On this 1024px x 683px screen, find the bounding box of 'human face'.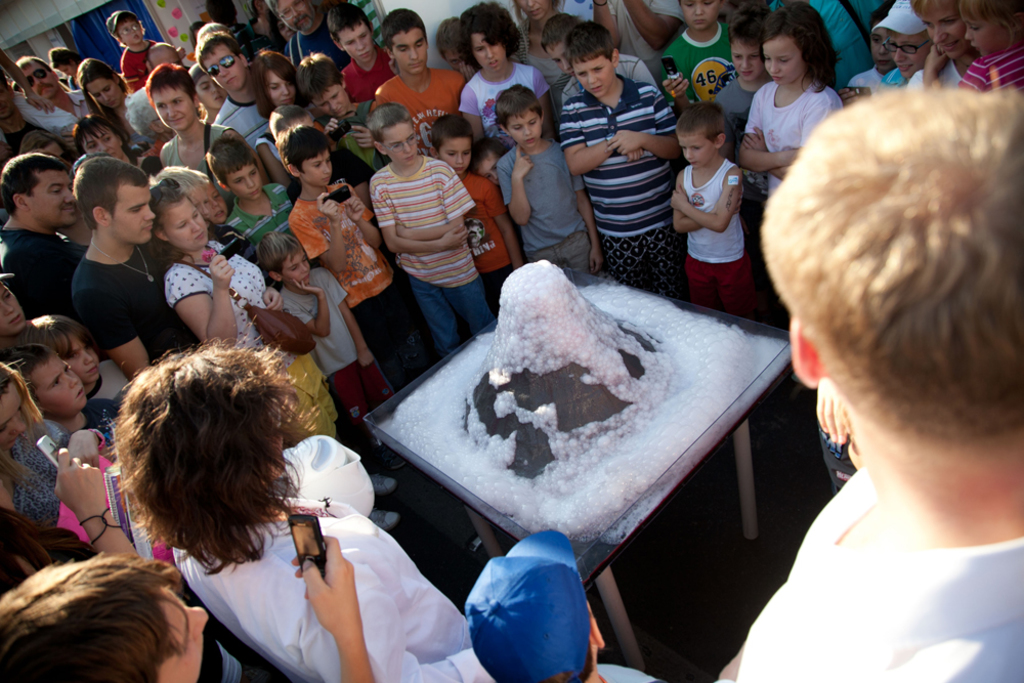
Bounding box: bbox(203, 45, 247, 94).
